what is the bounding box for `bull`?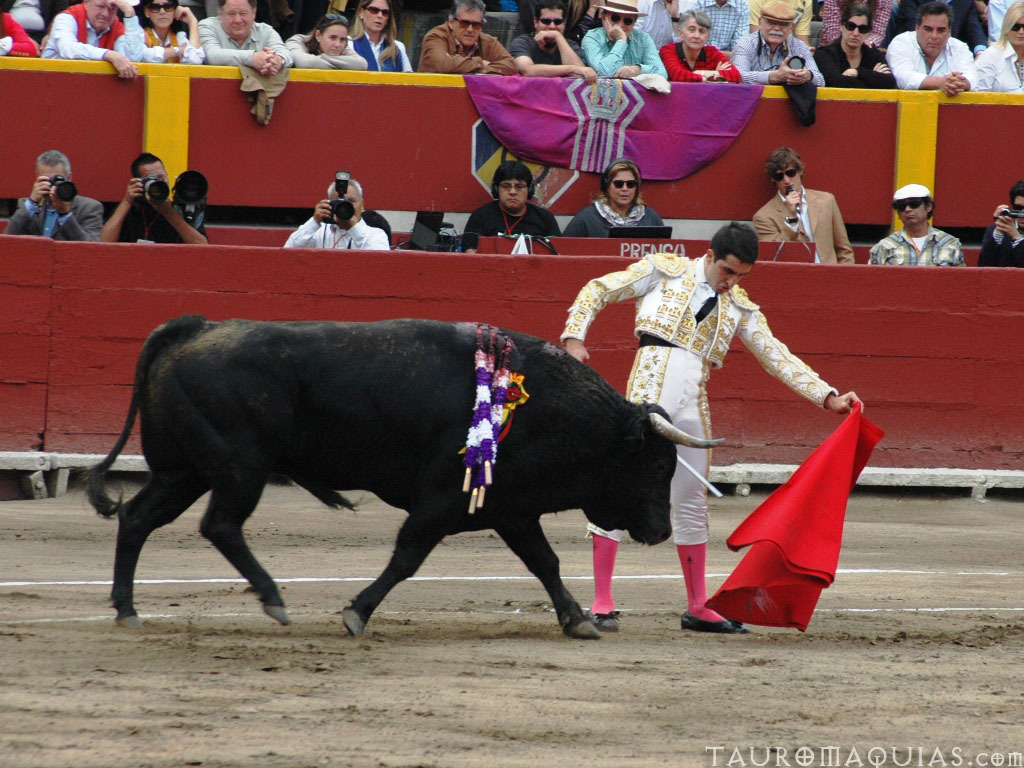
locate(96, 317, 720, 640).
